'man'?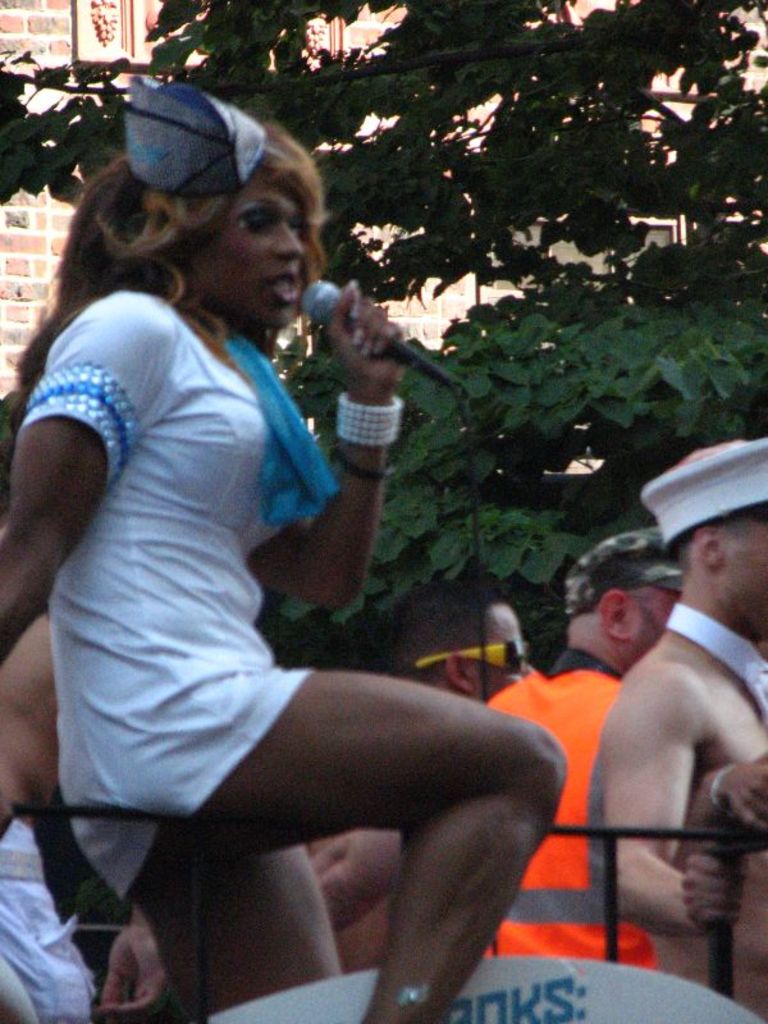
box=[480, 520, 685, 966]
